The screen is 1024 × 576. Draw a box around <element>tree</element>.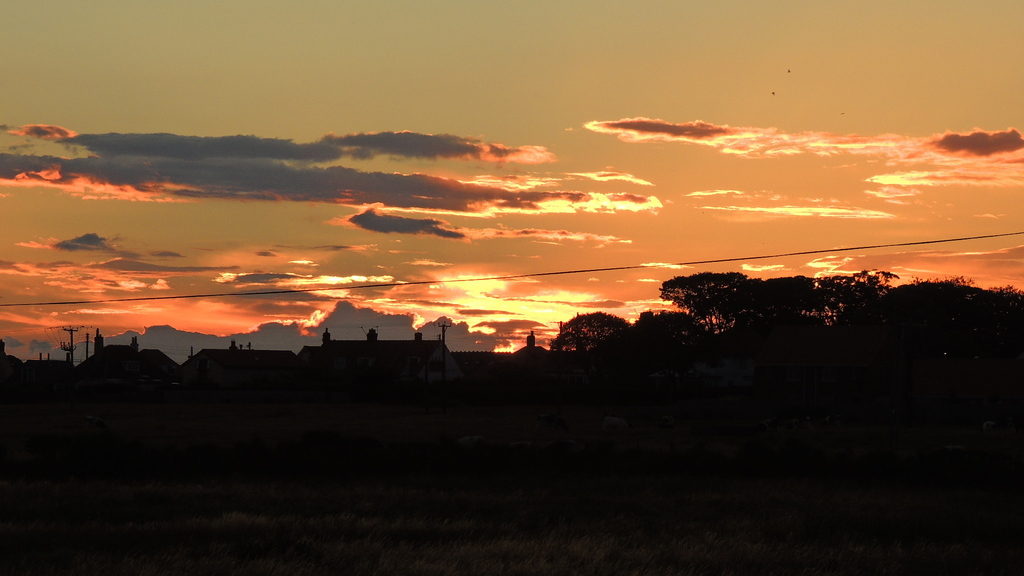
[x1=548, y1=312, x2=631, y2=353].
